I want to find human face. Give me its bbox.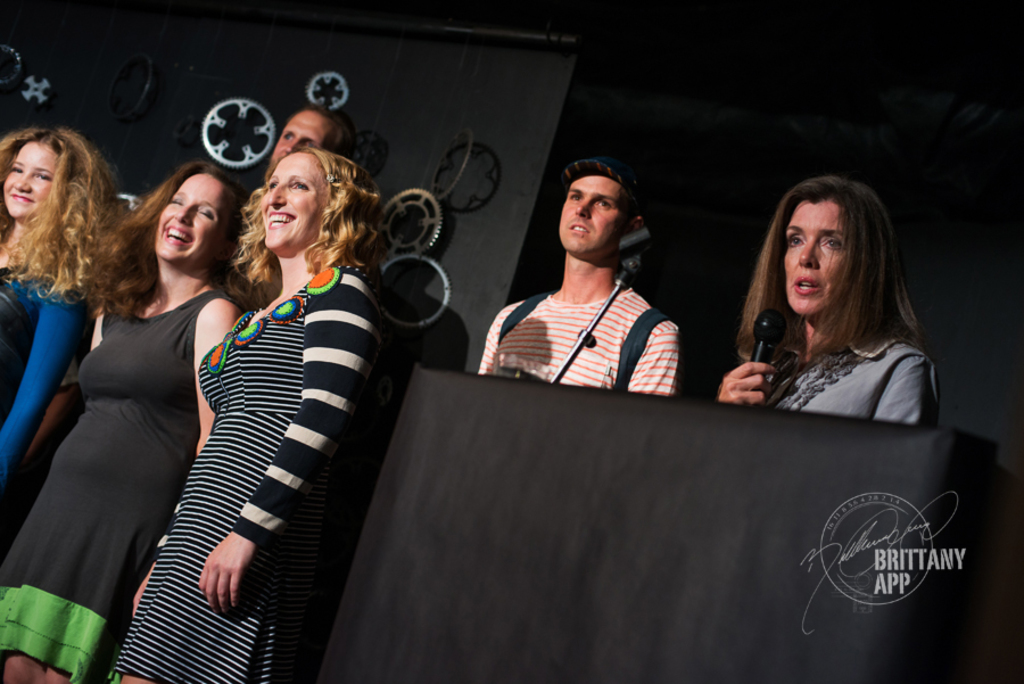
crop(559, 182, 626, 256).
